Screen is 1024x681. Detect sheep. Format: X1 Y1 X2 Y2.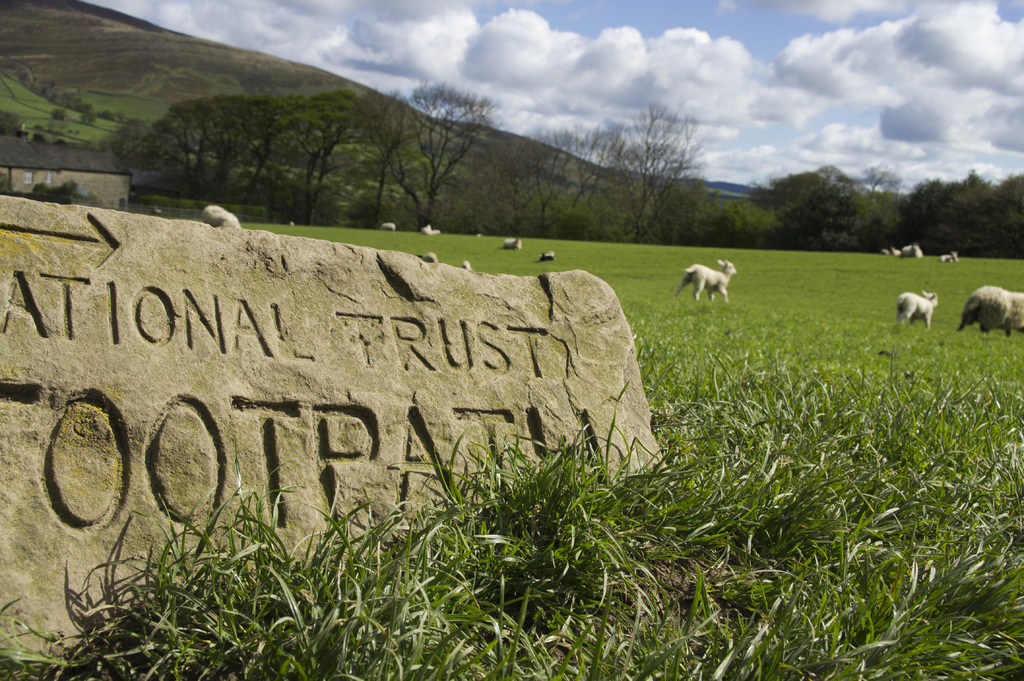
953 278 1023 332.
